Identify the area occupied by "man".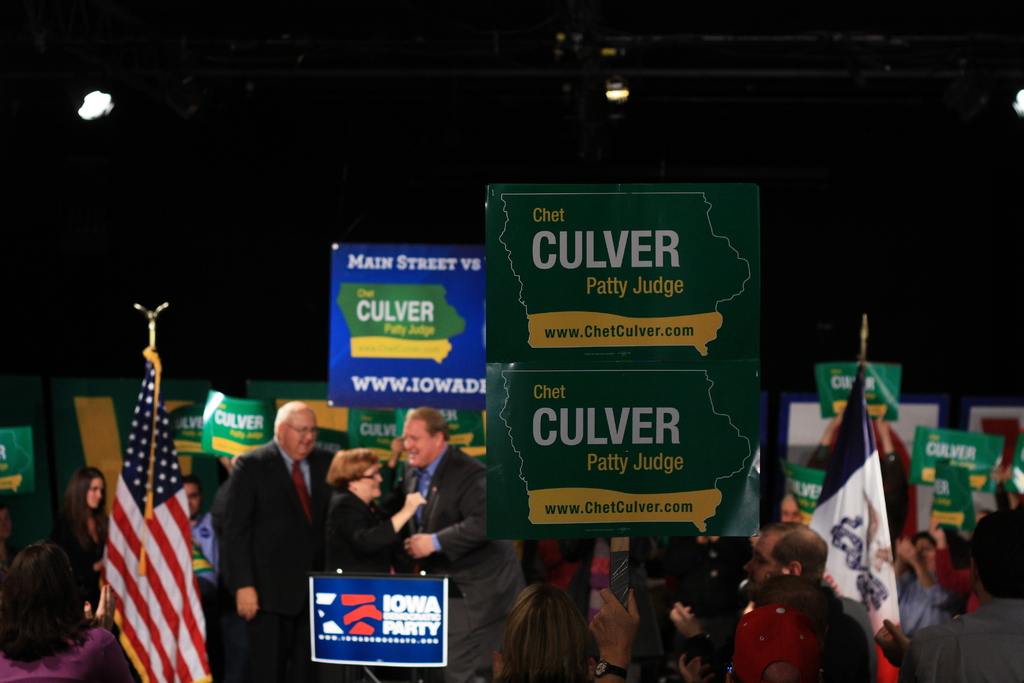
Area: bbox=(588, 587, 831, 682).
